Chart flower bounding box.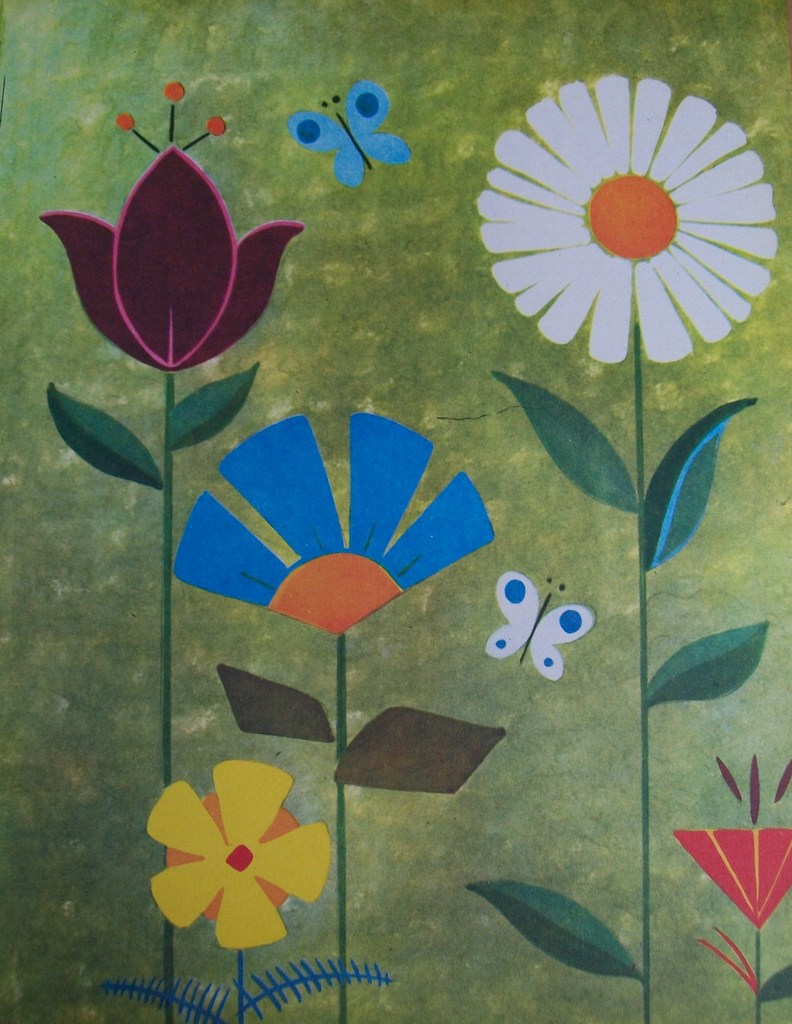
Charted: pyautogui.locateOnScreen(156, 758, 353, 939).
